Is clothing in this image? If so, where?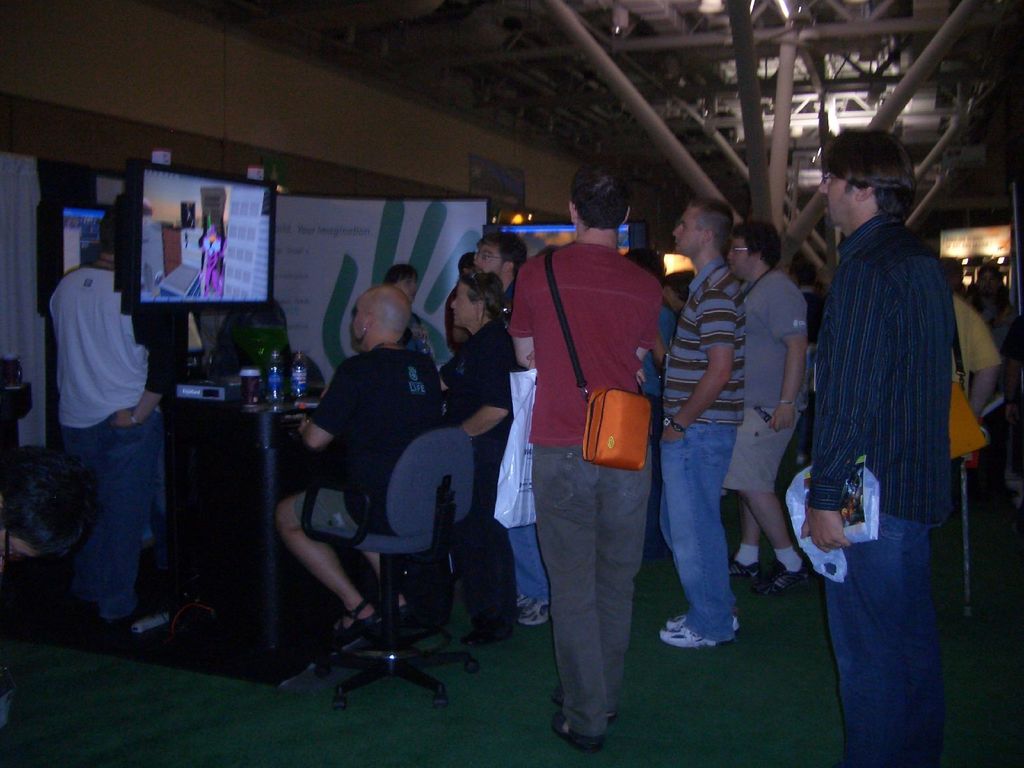
Yes, at x1=799 y1=208 x2=955 y2=764.
